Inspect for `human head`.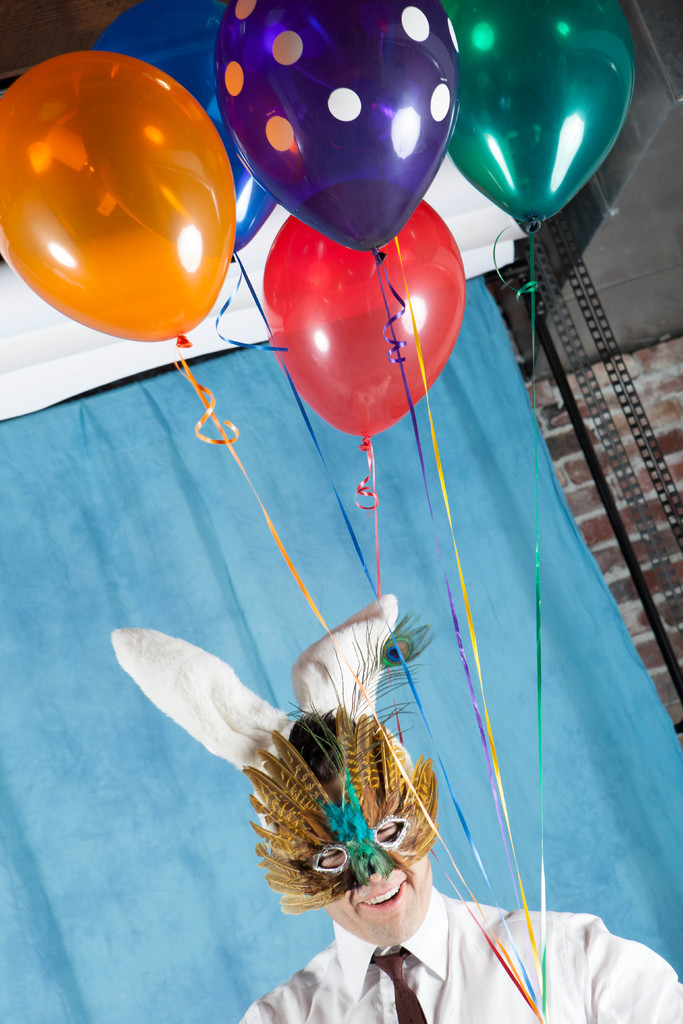
Inspection: 118/633/430/941.
